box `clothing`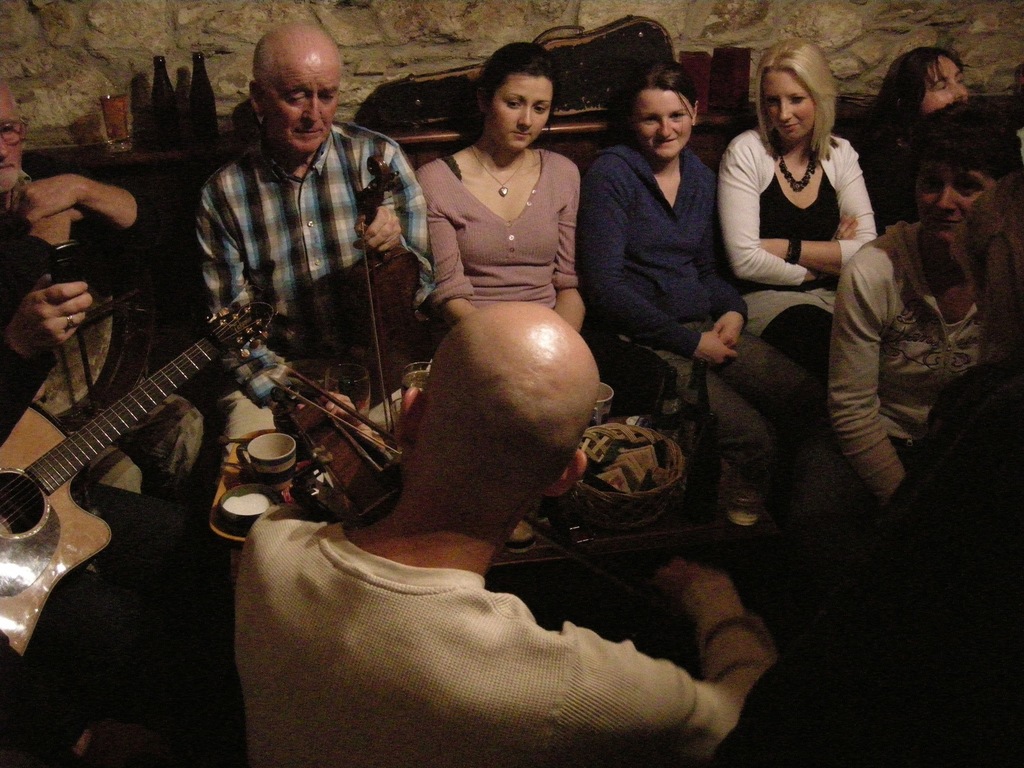
bbox=[84, 394, 201, 493]
